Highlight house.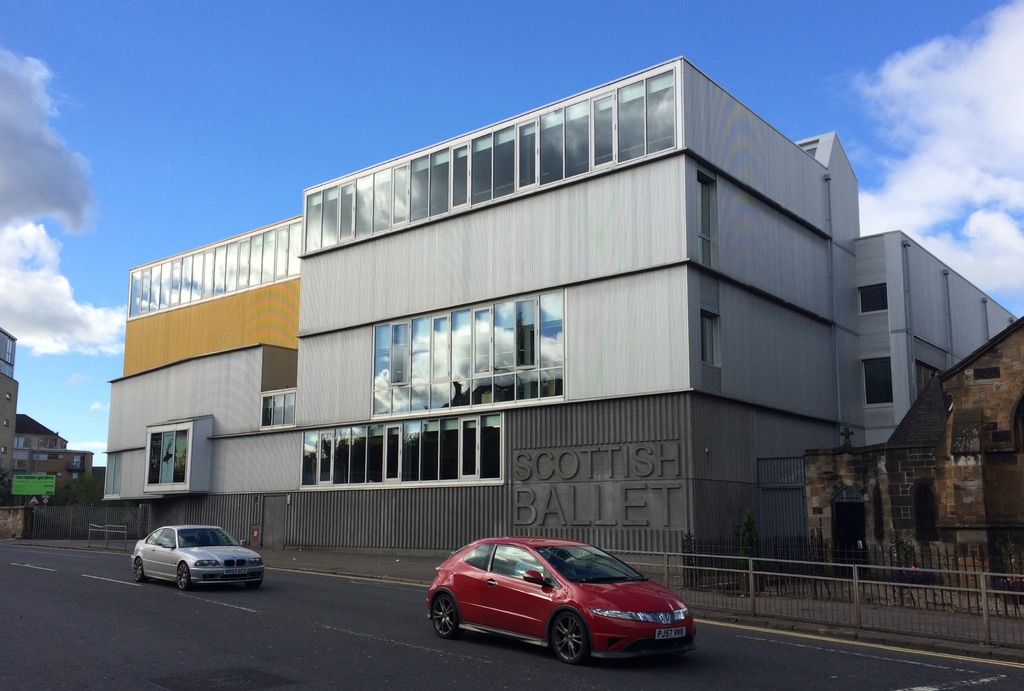
Highlighted region: bbox=[14, 446, 94, 489].
